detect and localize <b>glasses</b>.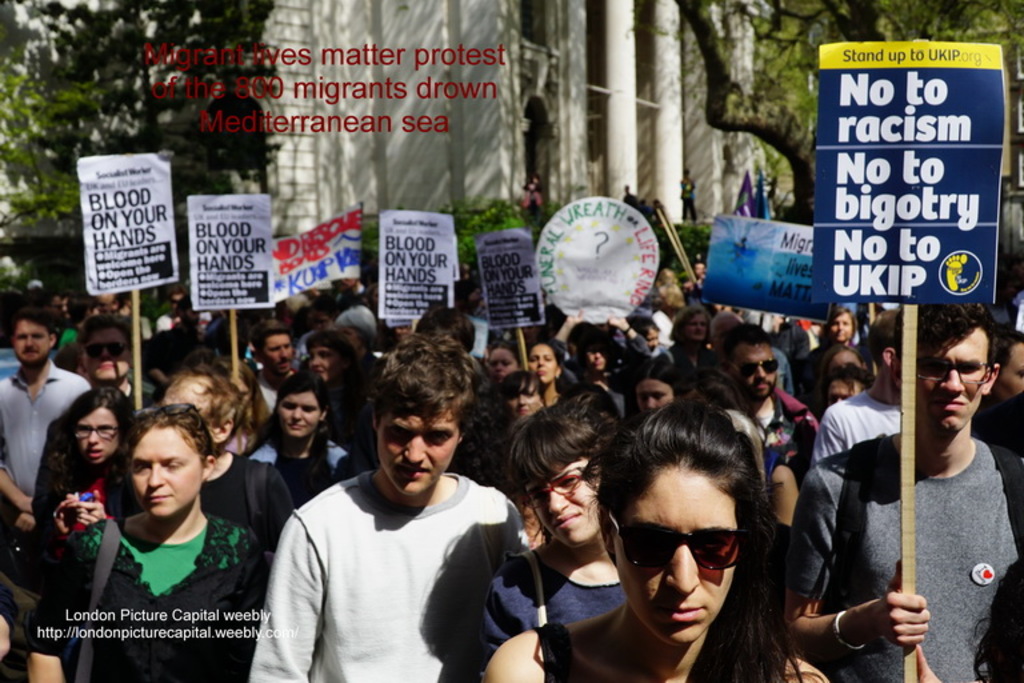
Localized at [x1=73, y1=426, x2=121, y2=446].
